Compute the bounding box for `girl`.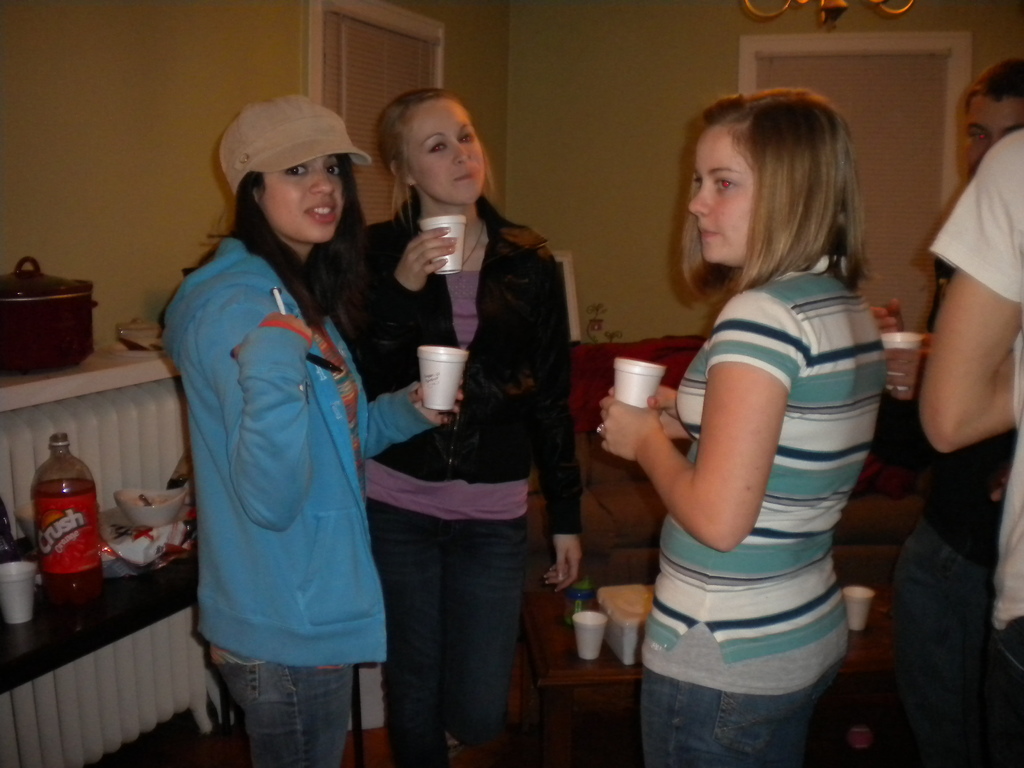
crop(545, 103, 911, 767).
